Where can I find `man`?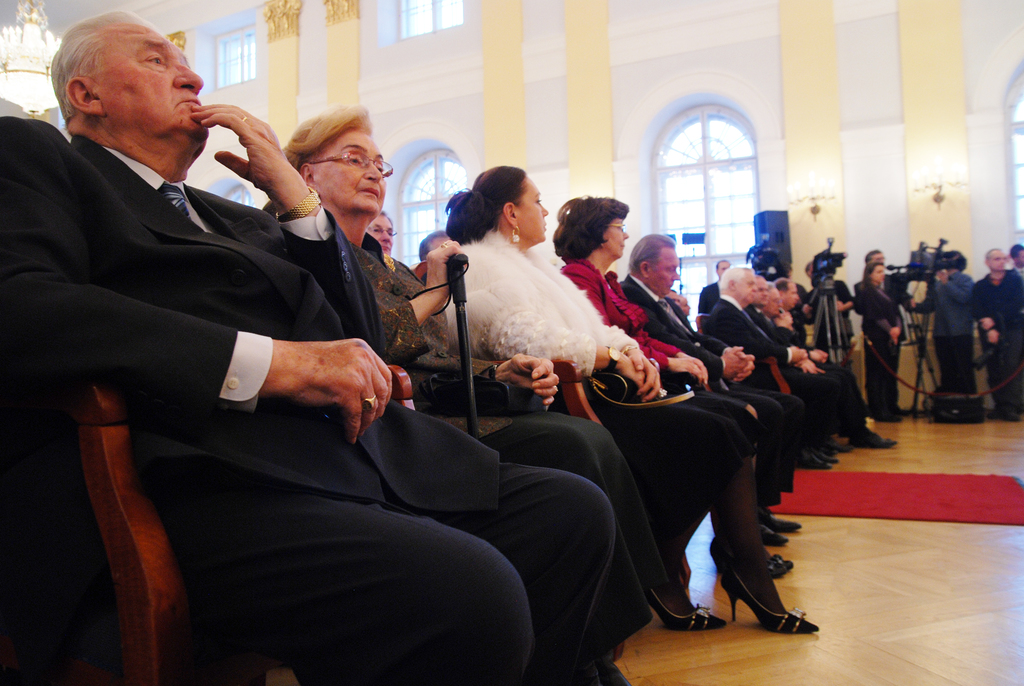
You can find it at locate(970, 247, 1023, 420).
